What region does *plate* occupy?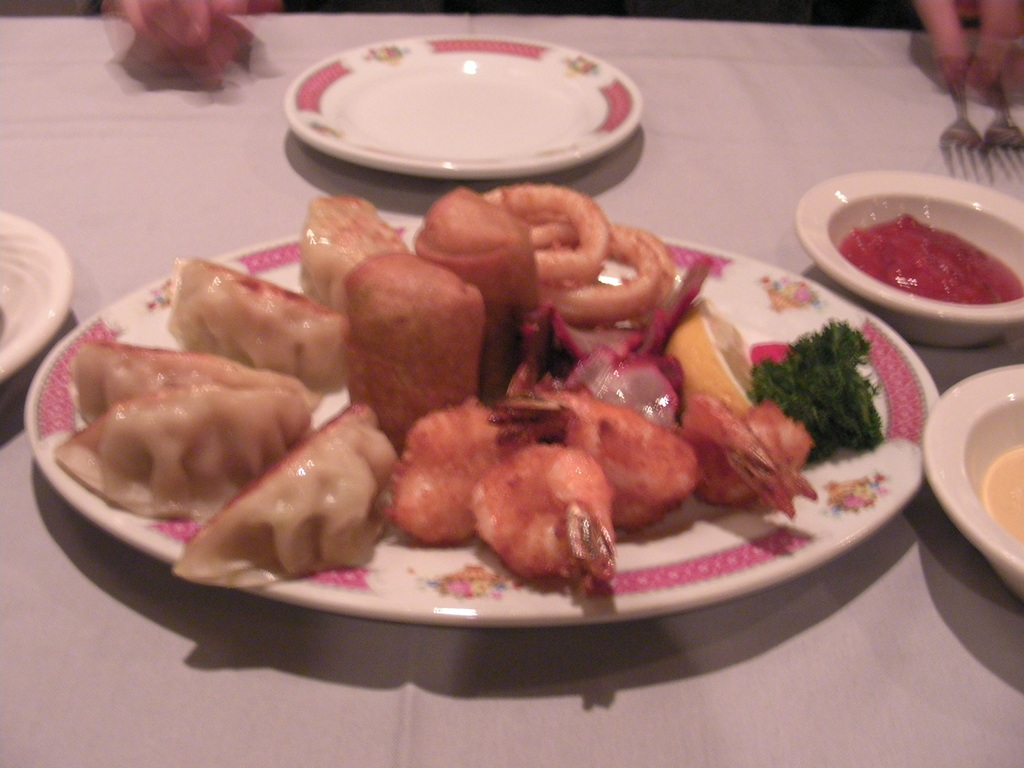
bbox(0, 207, 77, 385).
